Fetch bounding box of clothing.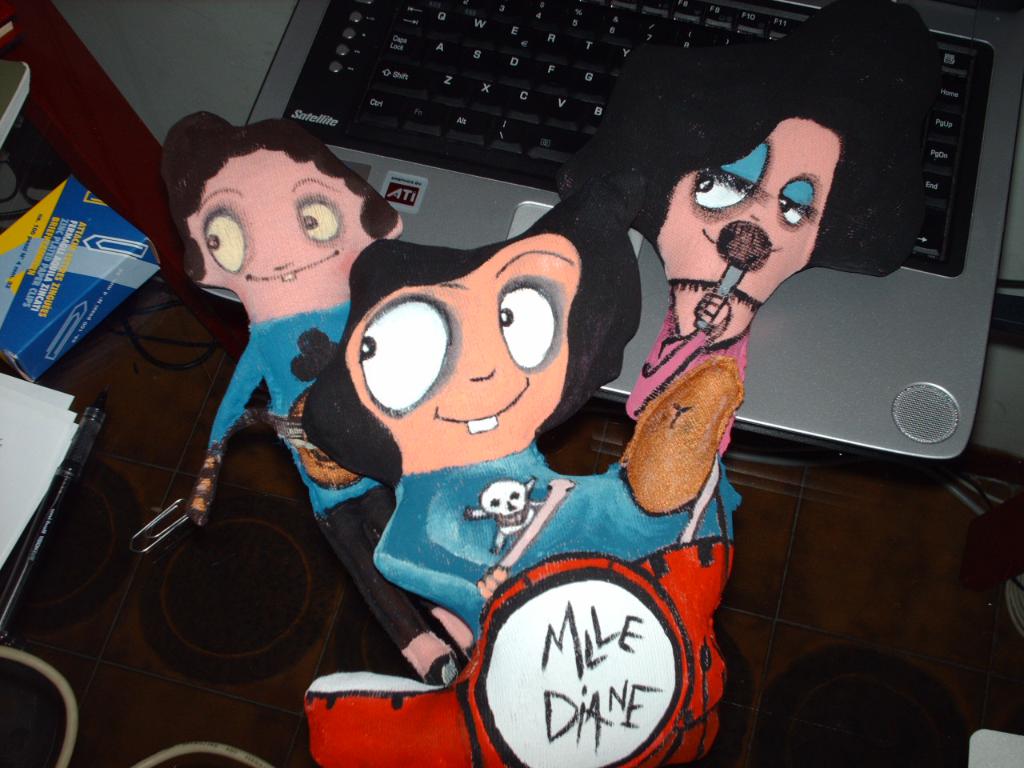
Bbox: {"x1": 630, "y1": 308, "x2": 750, "y2": 452}.
